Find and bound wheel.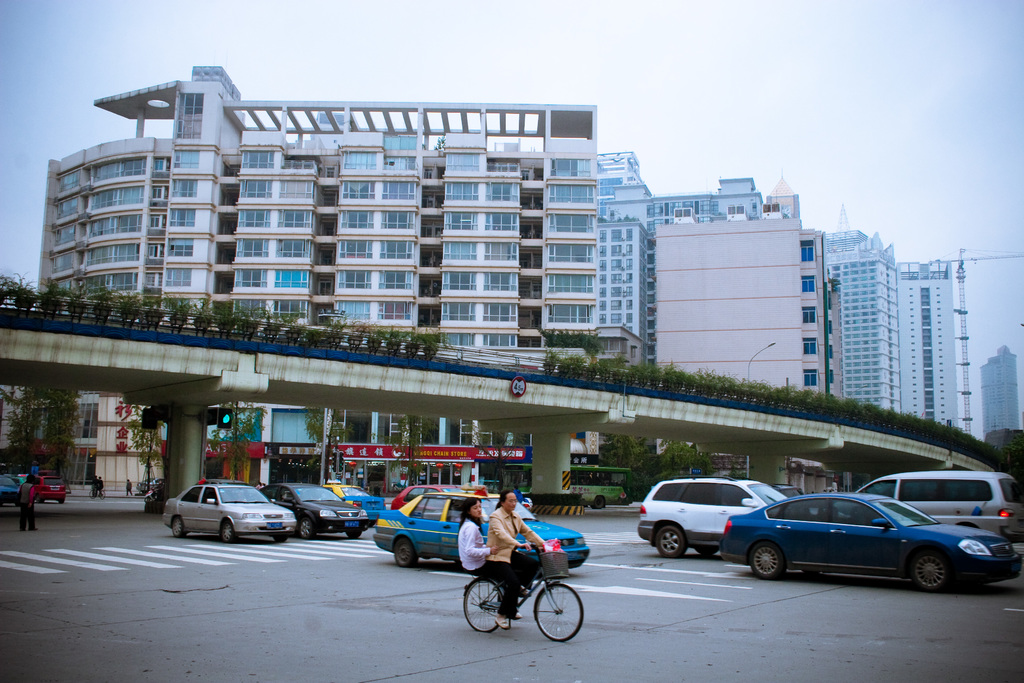
Bound: crop(460, 575, 504, 633).
